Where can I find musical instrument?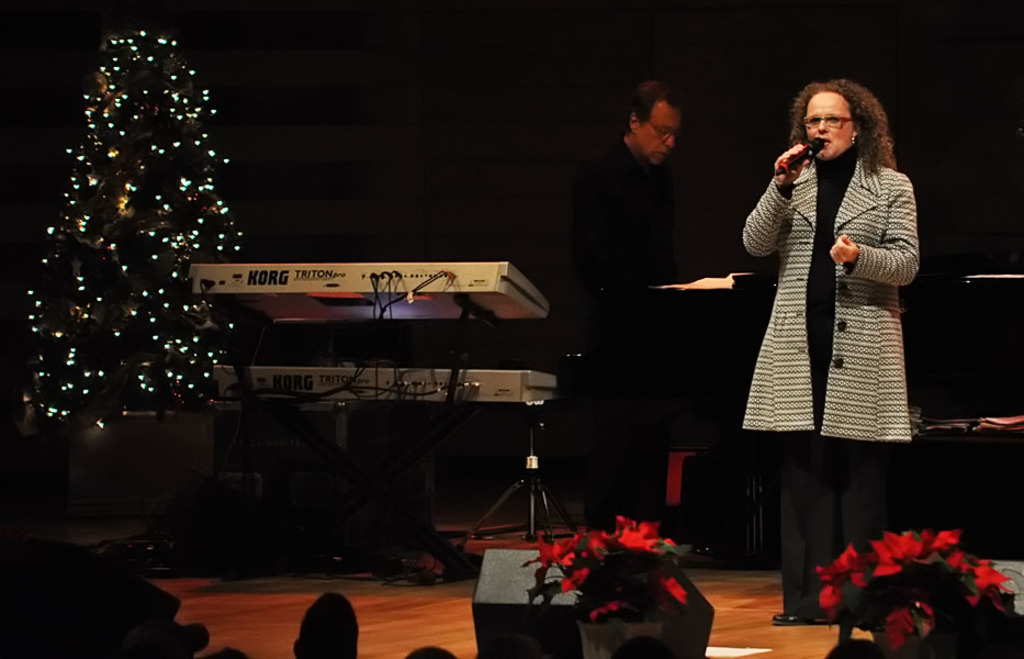
You can find it at 187/263/549/324.
